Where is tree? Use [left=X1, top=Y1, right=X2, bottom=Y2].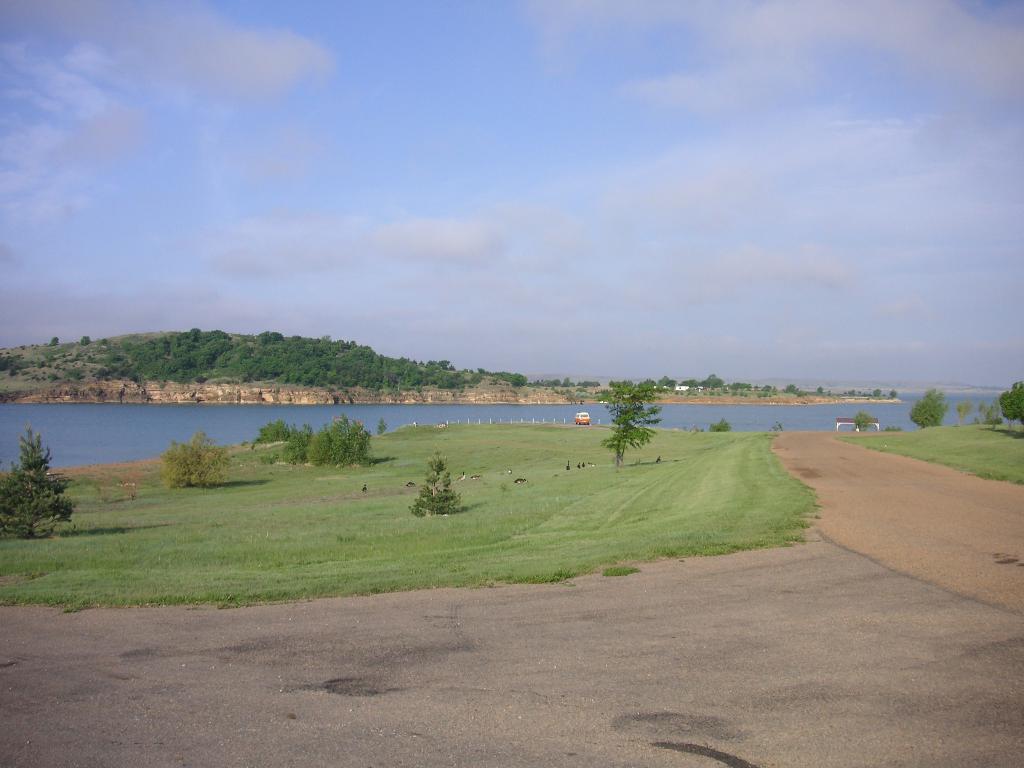
[left=996, top=378, right=1023, bottom=426].
